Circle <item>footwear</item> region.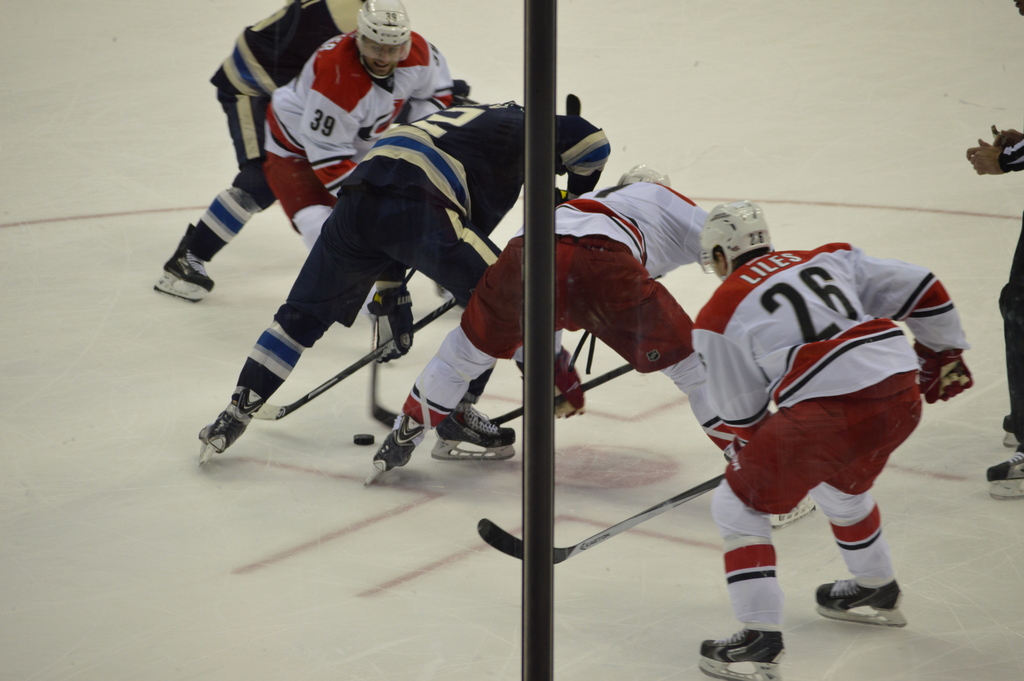
Region: Rect(435, 397, 516, 443).
